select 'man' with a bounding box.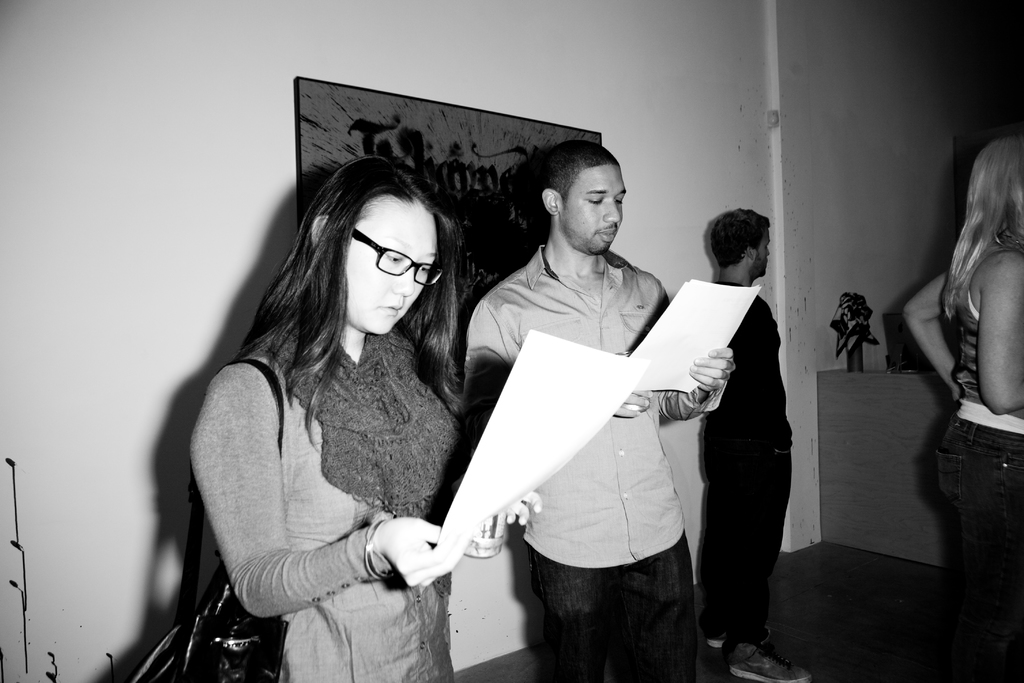
detection(661, 204, 815, 661).
